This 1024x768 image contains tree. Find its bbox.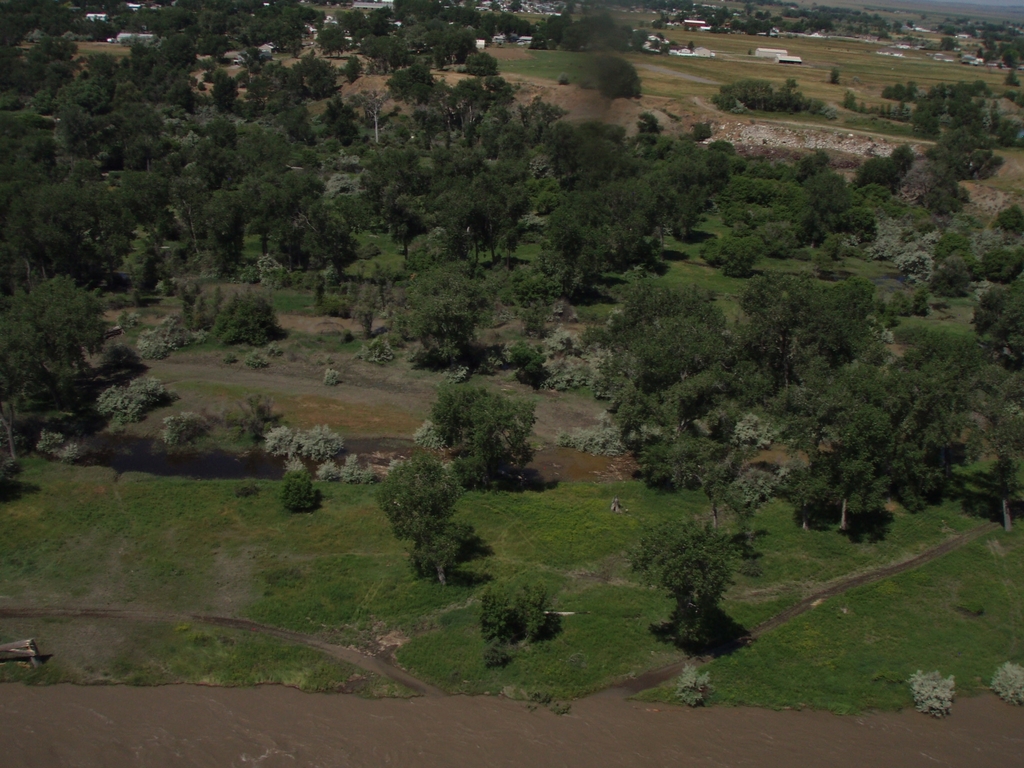
<region>641, 134, 708, 253</region>.
